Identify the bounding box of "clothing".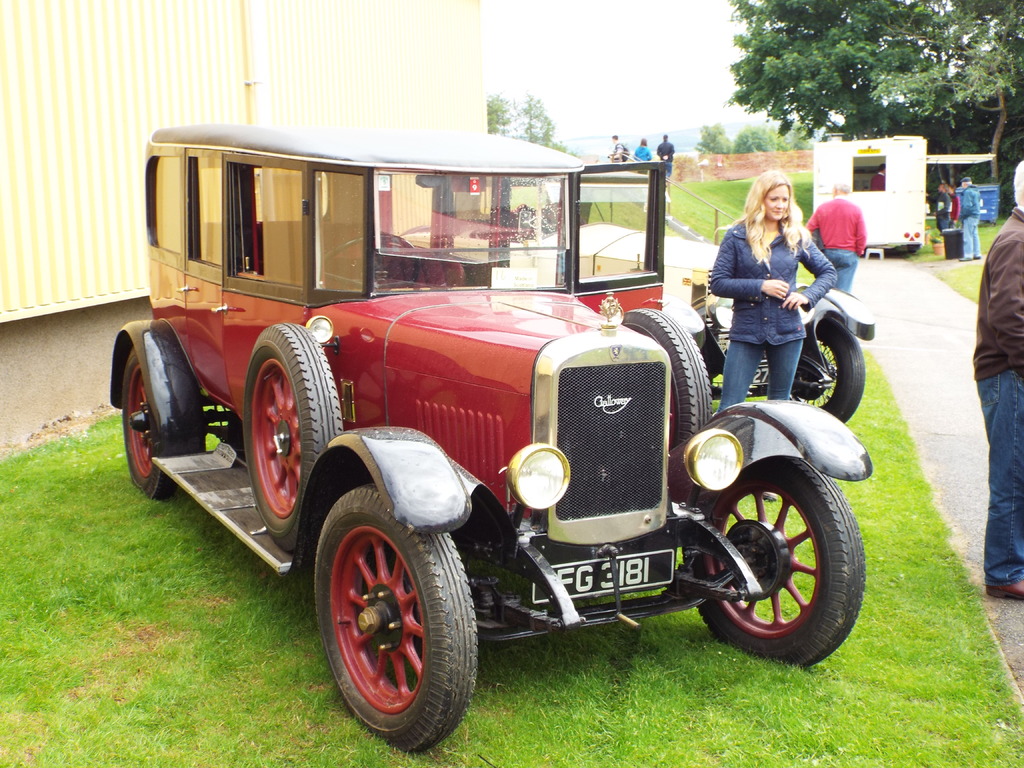
l=966, t=204, r=1023, b=584.
